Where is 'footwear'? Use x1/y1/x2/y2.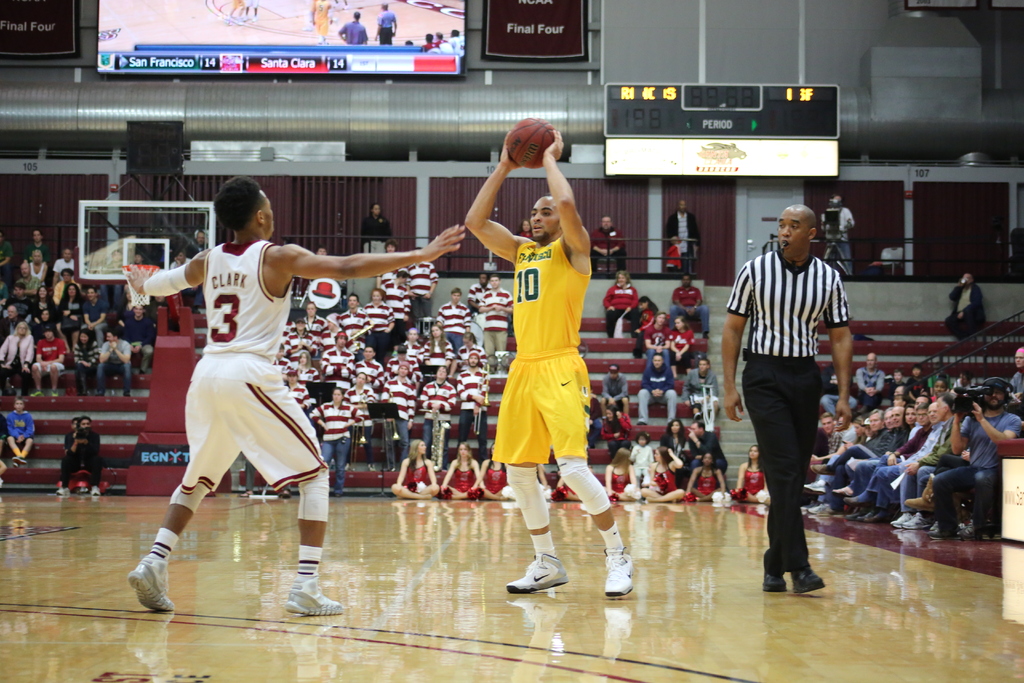
870/509/884/525.
